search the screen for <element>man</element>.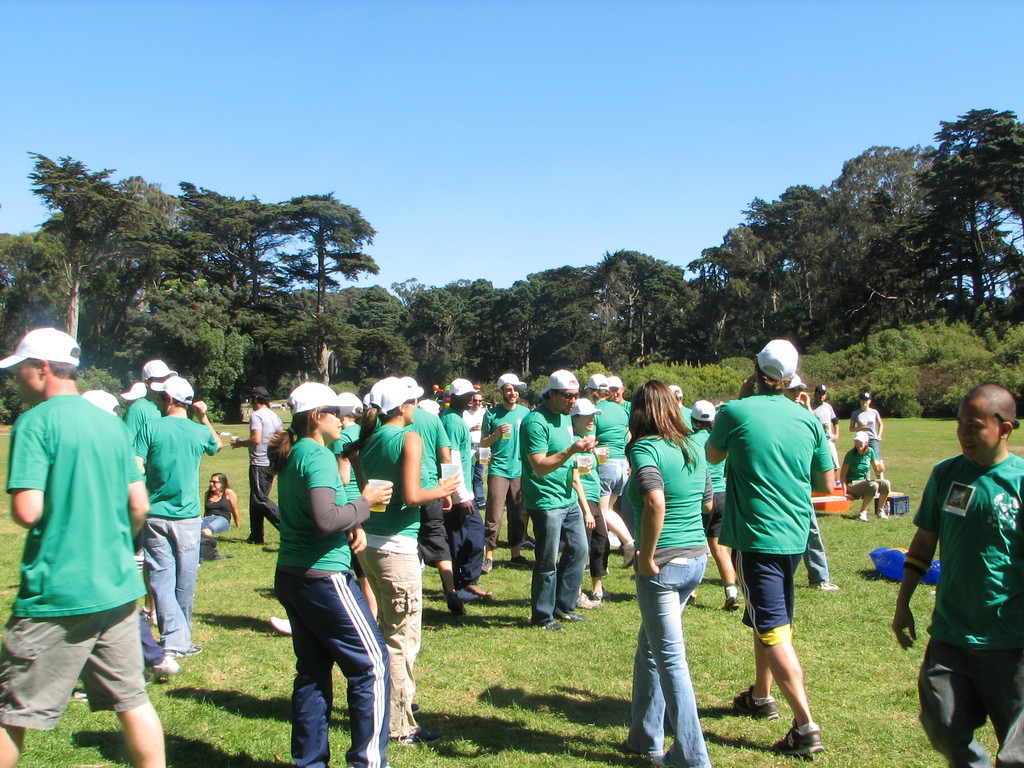
Found at locate(510, 351, 594, 642).
